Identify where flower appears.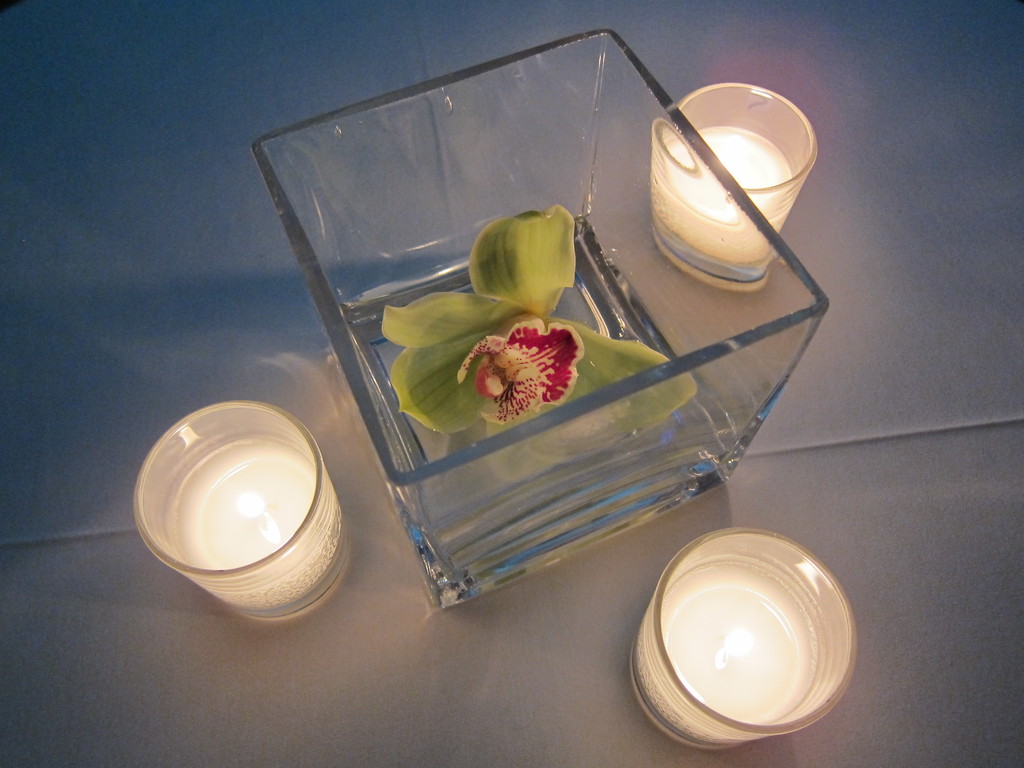
Appears at bbox(377, 203, 691, 479).
